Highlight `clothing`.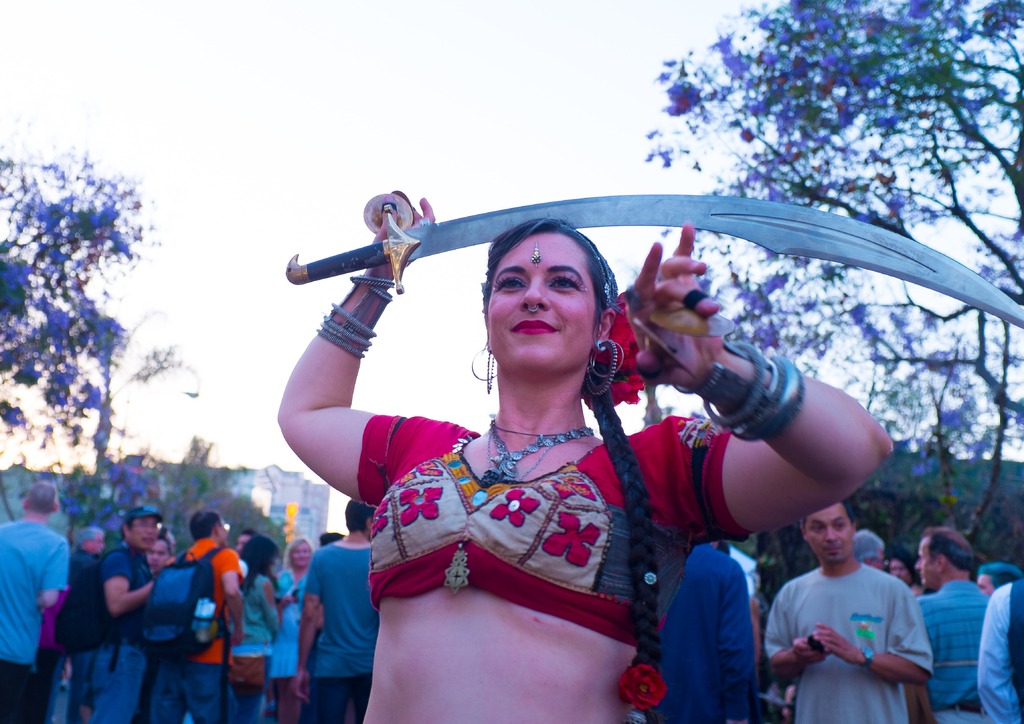
Highlighted region: {"x1": 93, "y1": 538, "x2": 143, "y2": 723}.
